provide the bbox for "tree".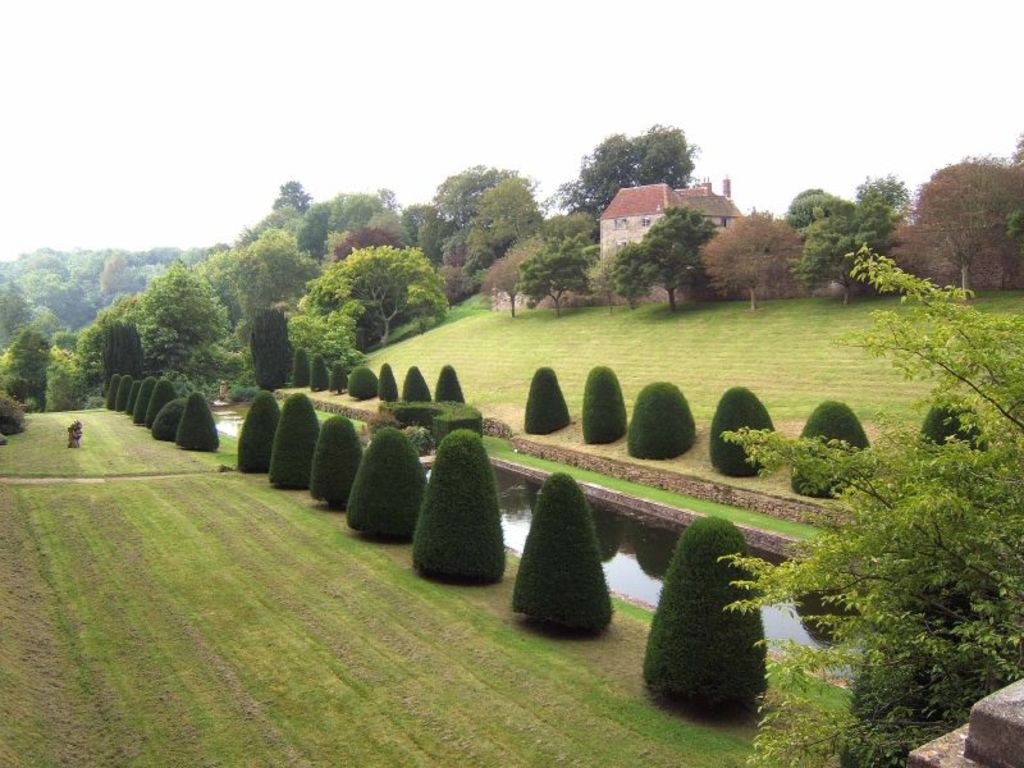
detection(303, 242, 452, 351).
